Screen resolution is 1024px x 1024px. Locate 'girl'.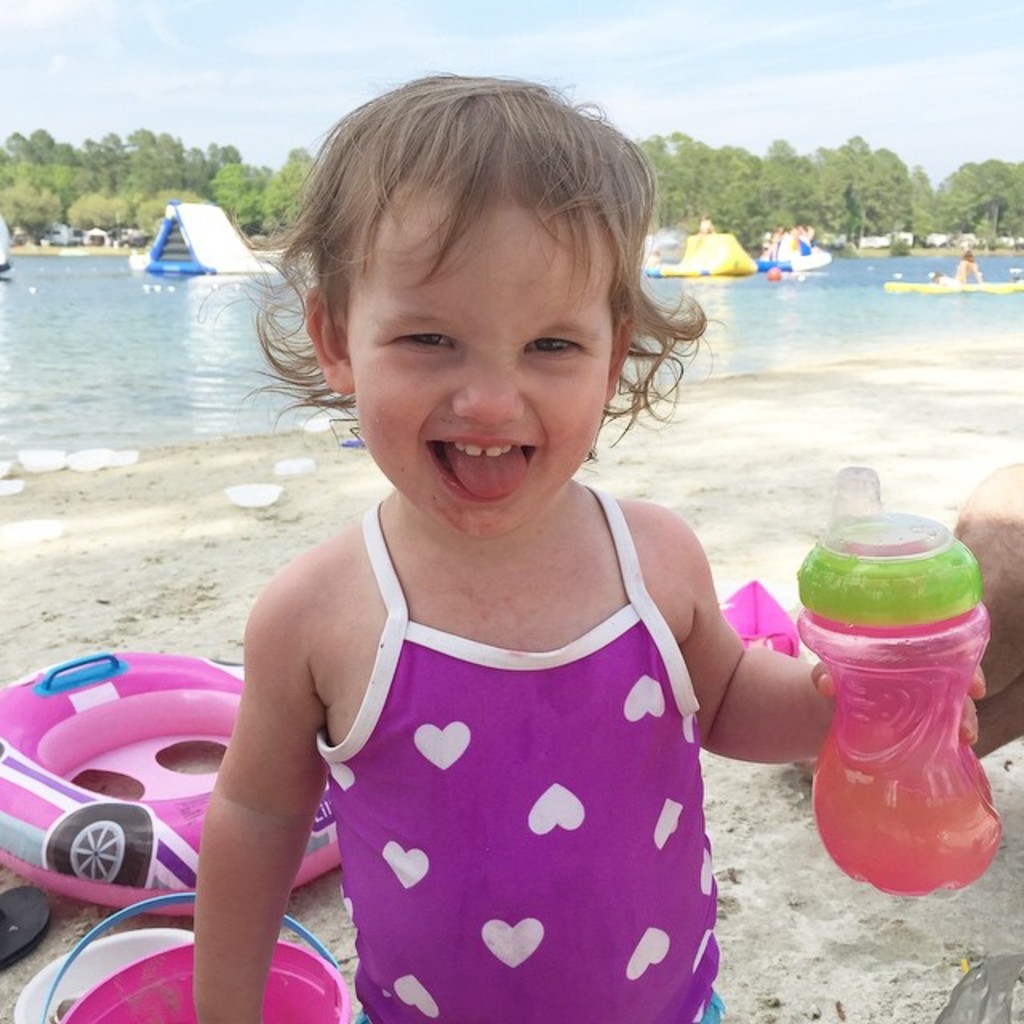
locate(194, 67, 982, 1022).
